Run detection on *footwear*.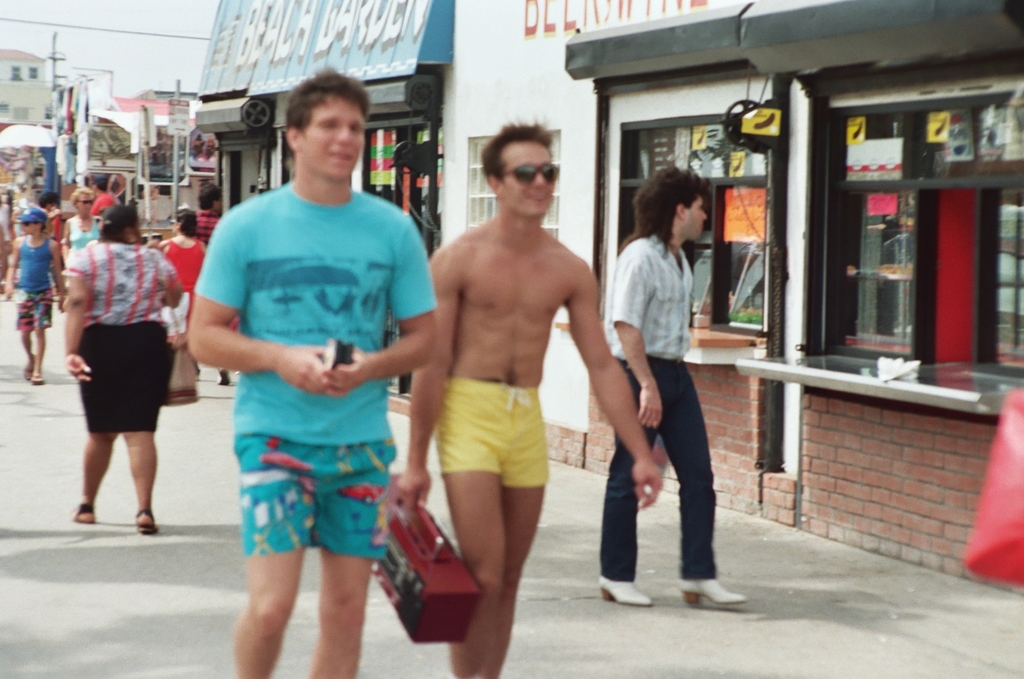
Result: 675,549,741,613.
